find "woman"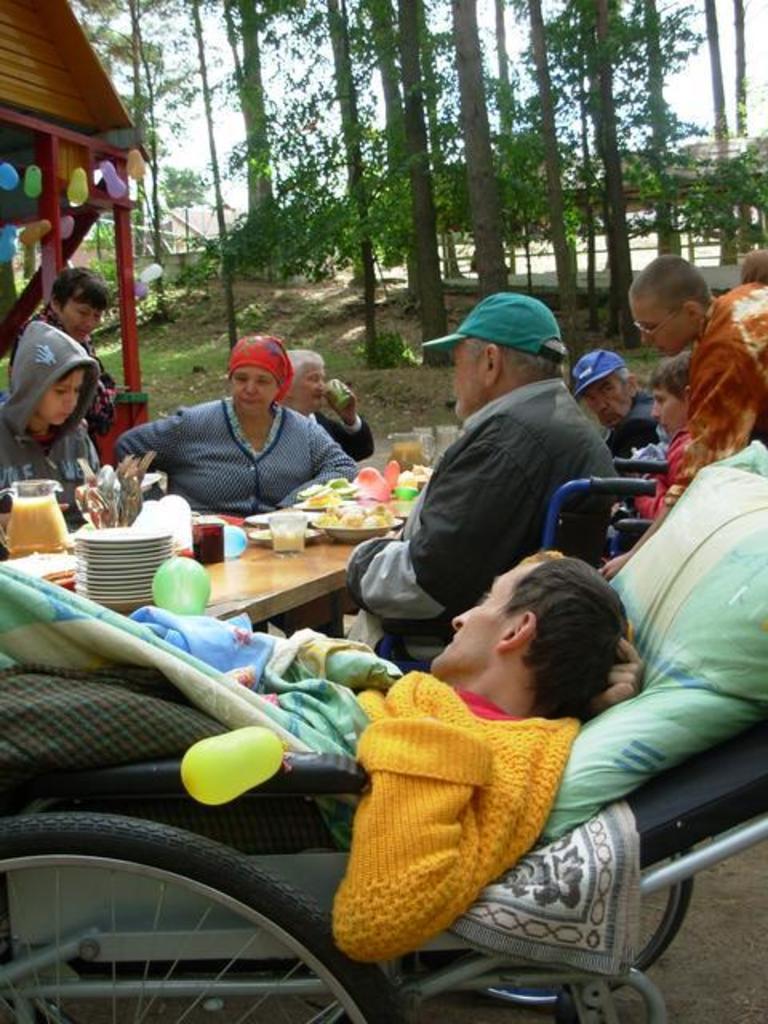
{"x1": 2, "y1": 256, "x2": 134, "y2": 453}
